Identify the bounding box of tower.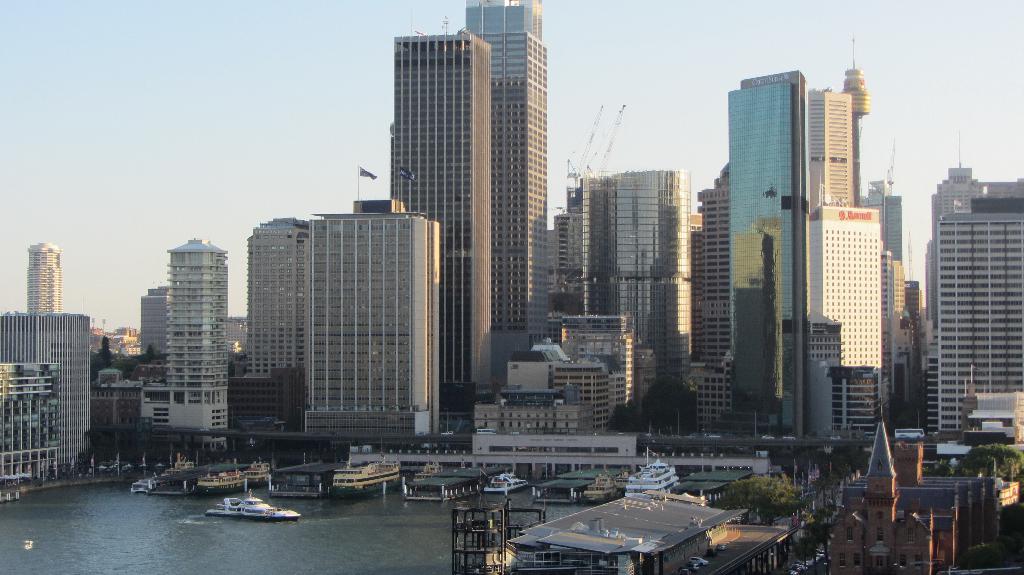
detection(802, 89, 860, 216).
